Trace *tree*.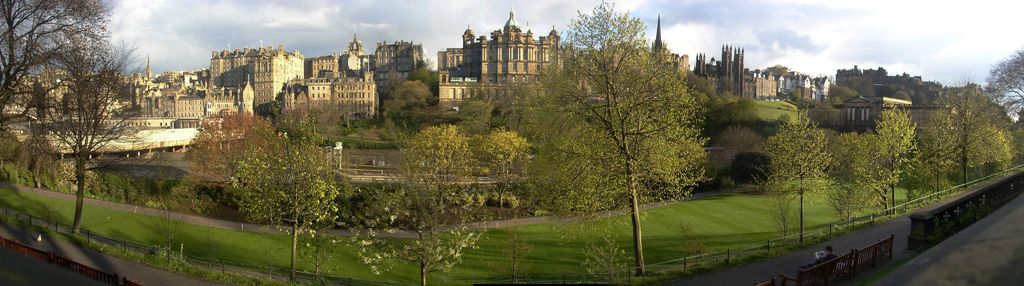
Traced to x1=0 y1=0 x2=106 y2=117.
